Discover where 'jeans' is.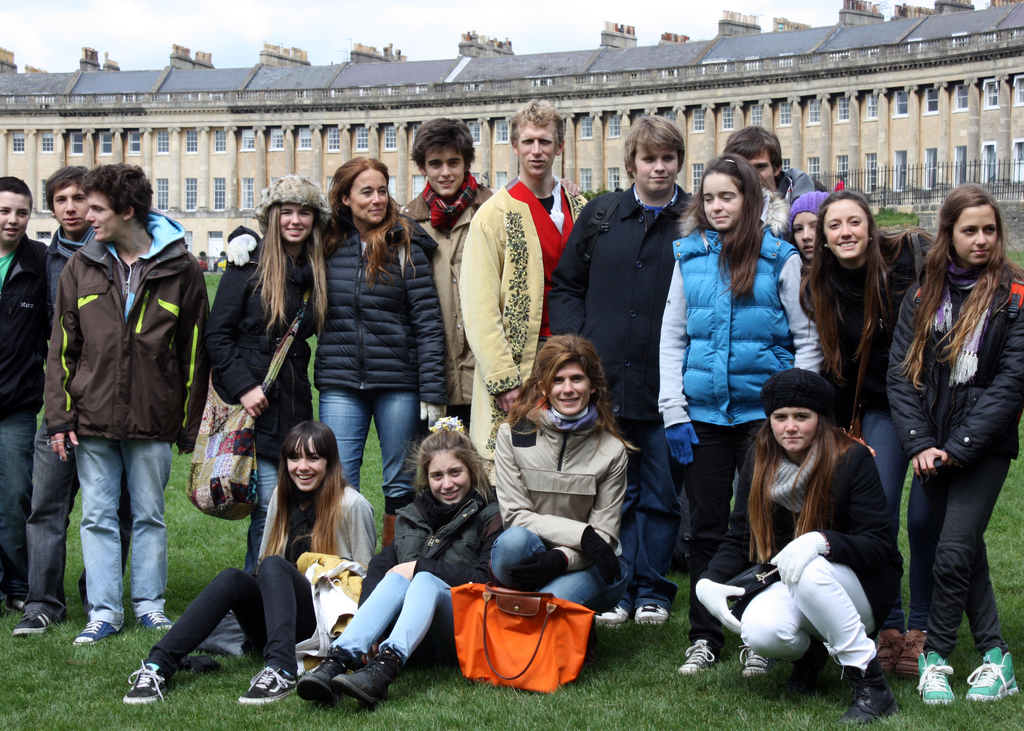
Discovered at rect(490, 523, 627, 611).
